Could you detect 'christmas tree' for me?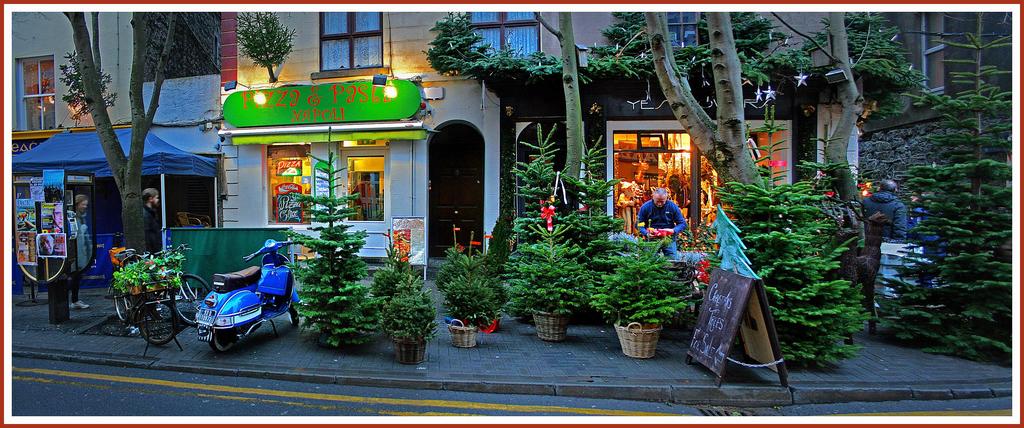
Detection result: region(499, 170, 596, 340).
